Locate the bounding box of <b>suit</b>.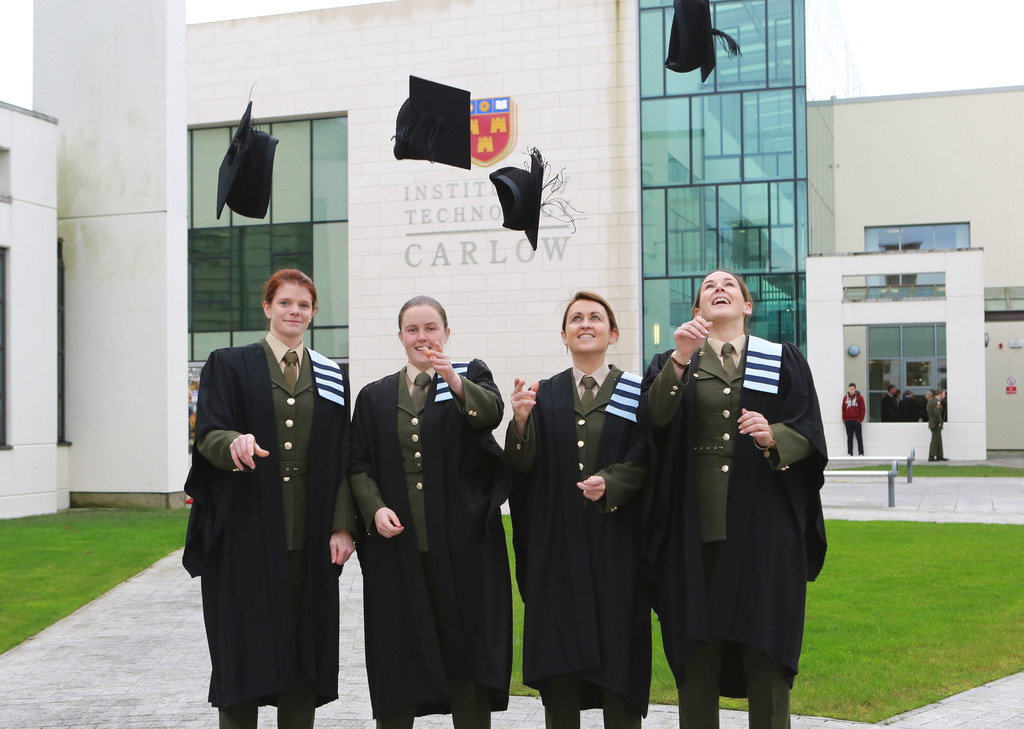
Bounding box: [194,270,350,725].
